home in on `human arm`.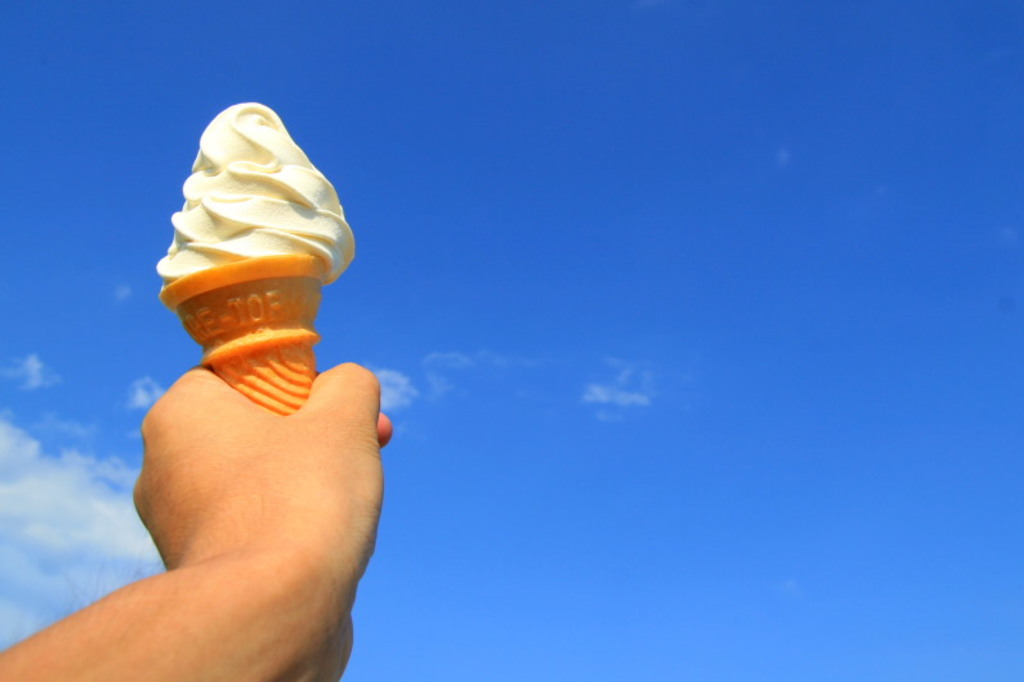
Homed in at 44, 328, 403, 681.
